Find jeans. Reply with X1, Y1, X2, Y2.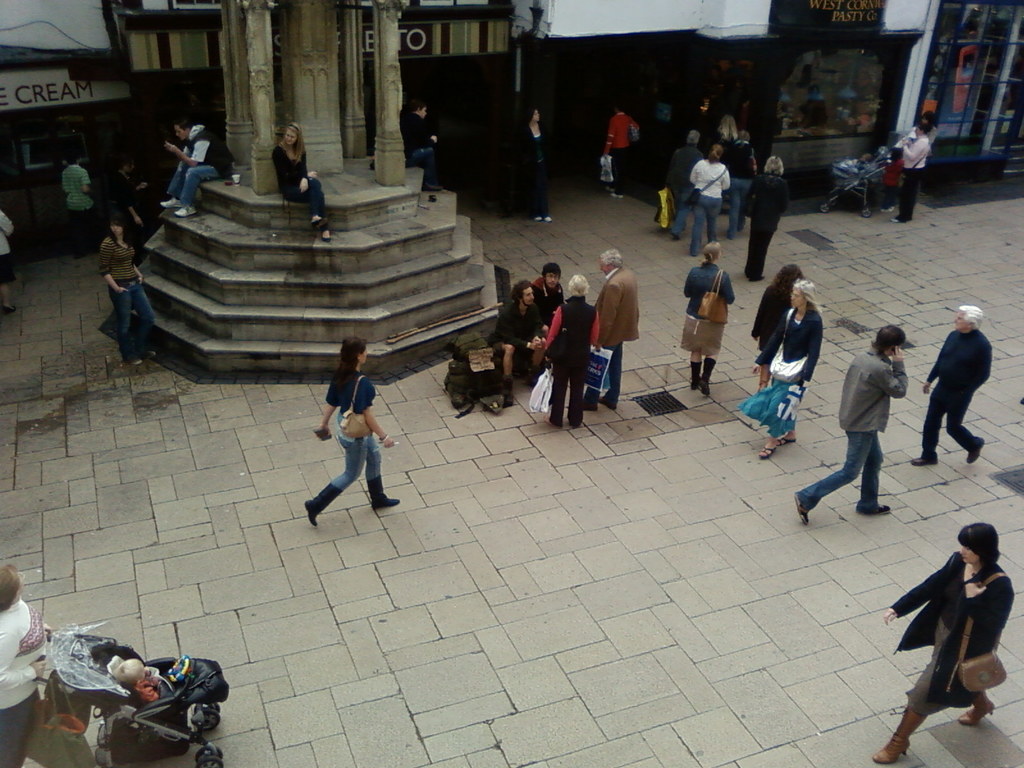
668, 188, 694, 234.
